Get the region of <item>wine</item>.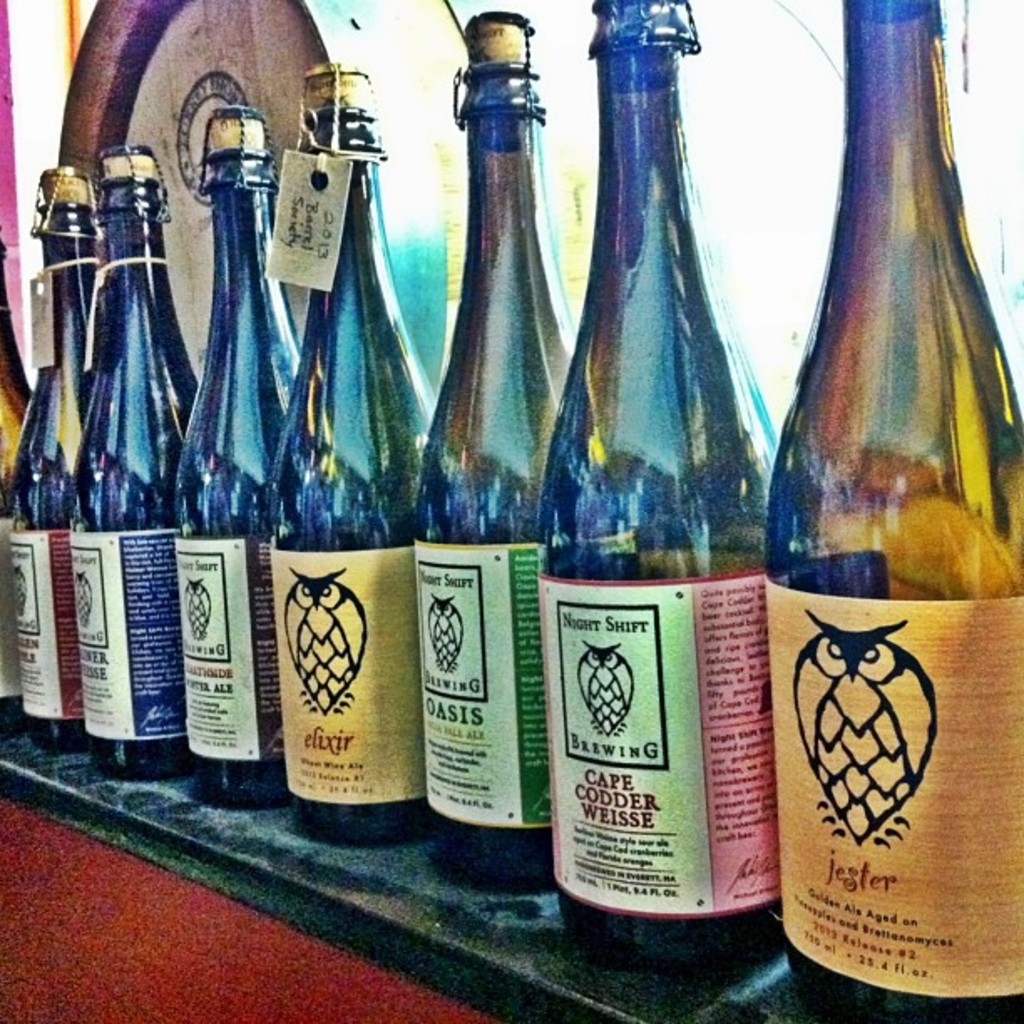
select_region(407, 7, 584, 885).
